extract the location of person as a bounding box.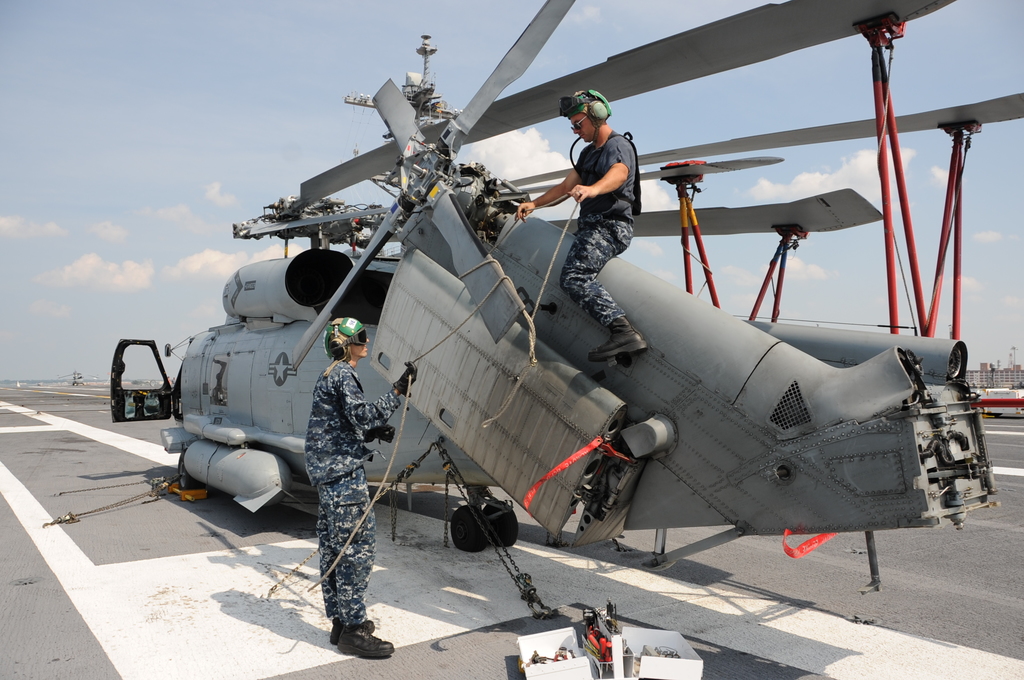
512:86:646:369.
